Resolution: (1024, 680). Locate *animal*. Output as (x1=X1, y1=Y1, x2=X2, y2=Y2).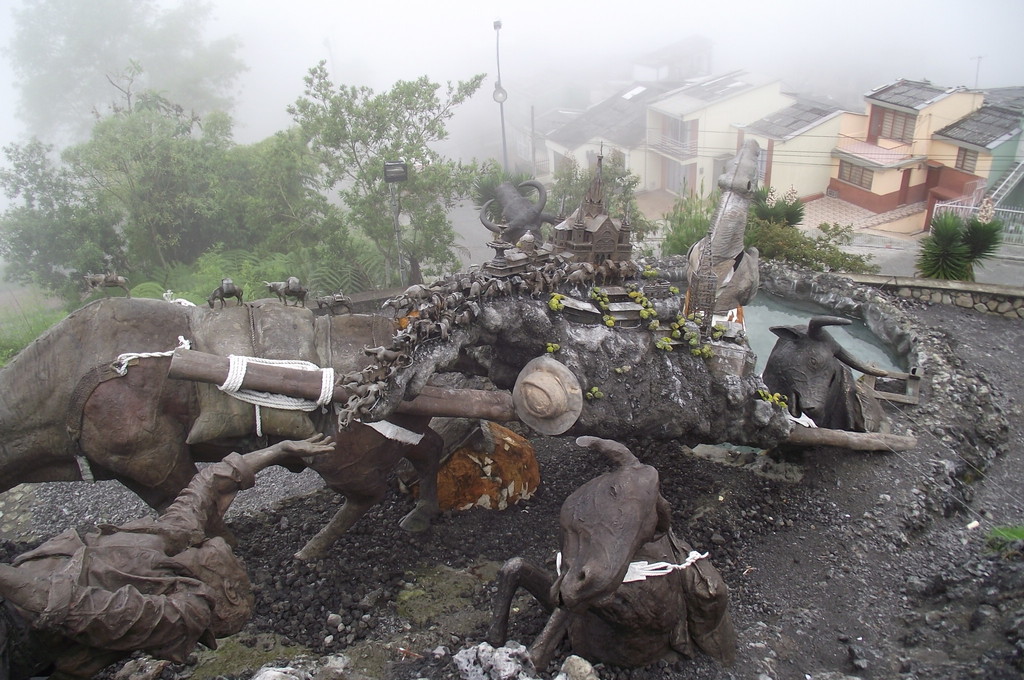
(x1=758, y1=309, x2=893, y2=441).
